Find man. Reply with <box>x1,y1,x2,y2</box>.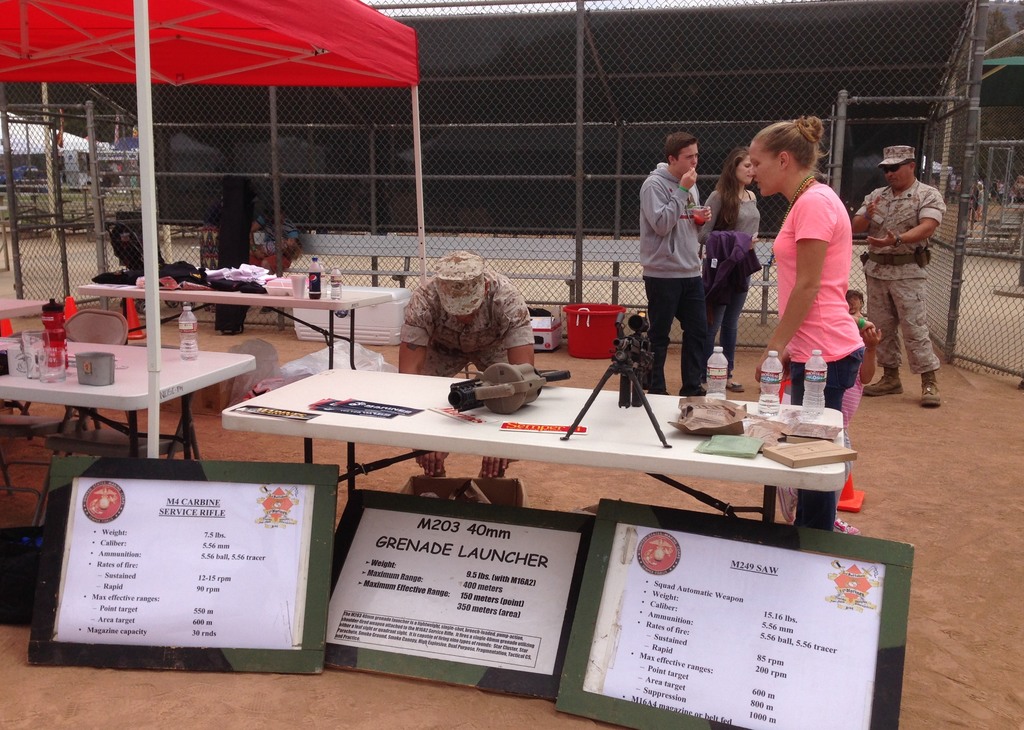
<box>847,144,950,409</box>.
